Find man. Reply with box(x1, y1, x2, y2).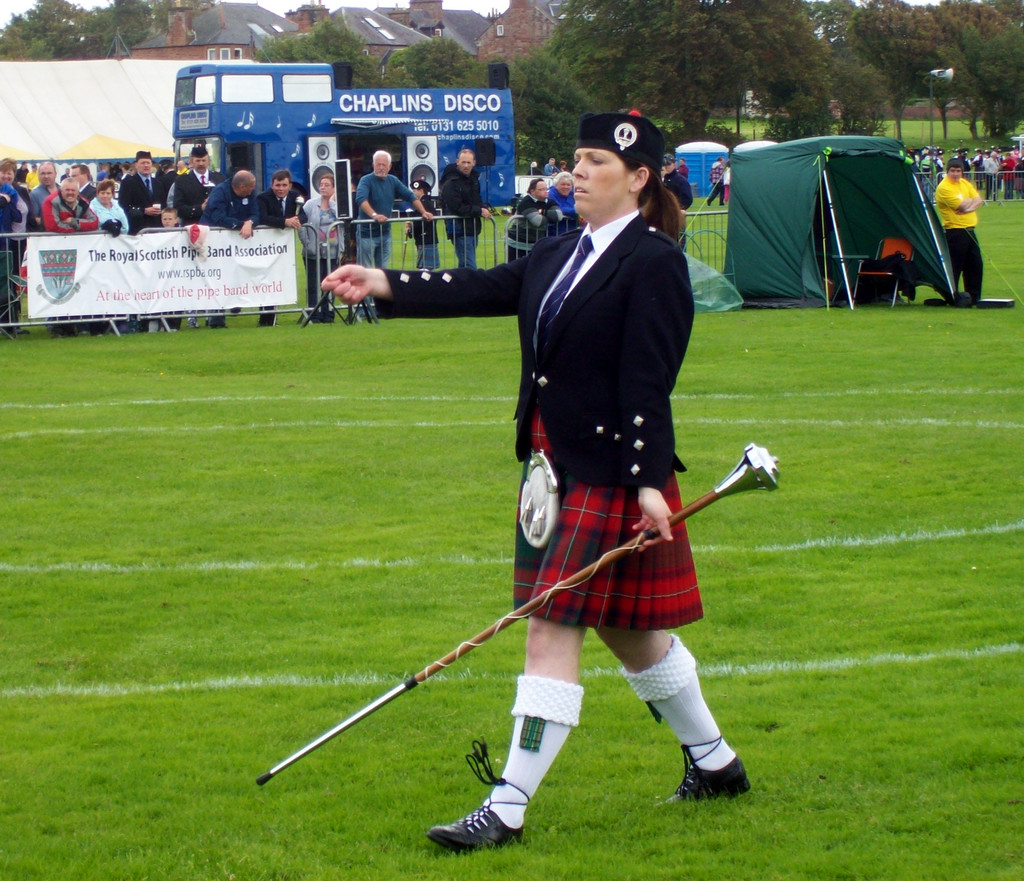
box(702, 158, 733, 209).
